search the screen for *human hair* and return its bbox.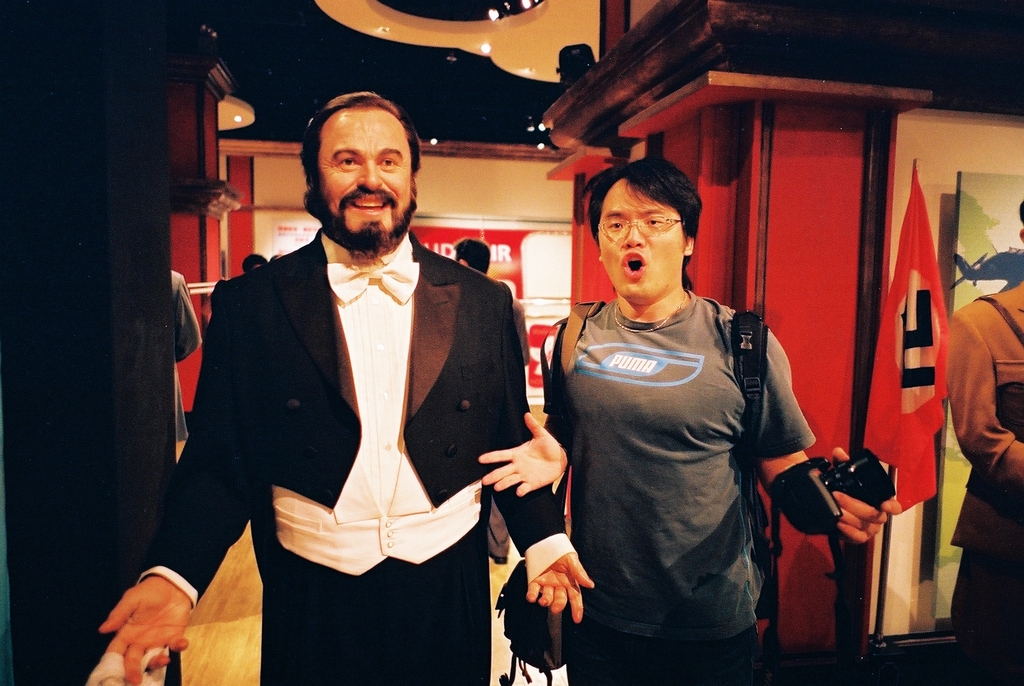
Found: [left=299, top=90, right=425, bottom=179].
